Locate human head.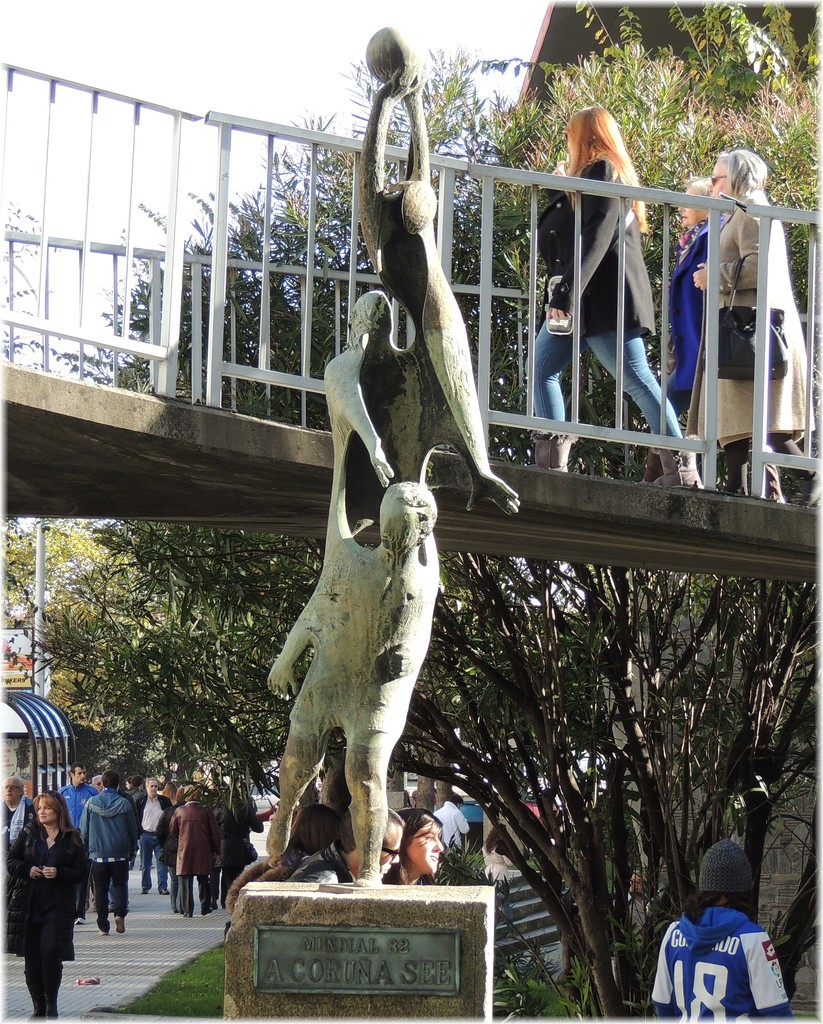
Bounding box: bbox=(707, 151, 765, 198).
